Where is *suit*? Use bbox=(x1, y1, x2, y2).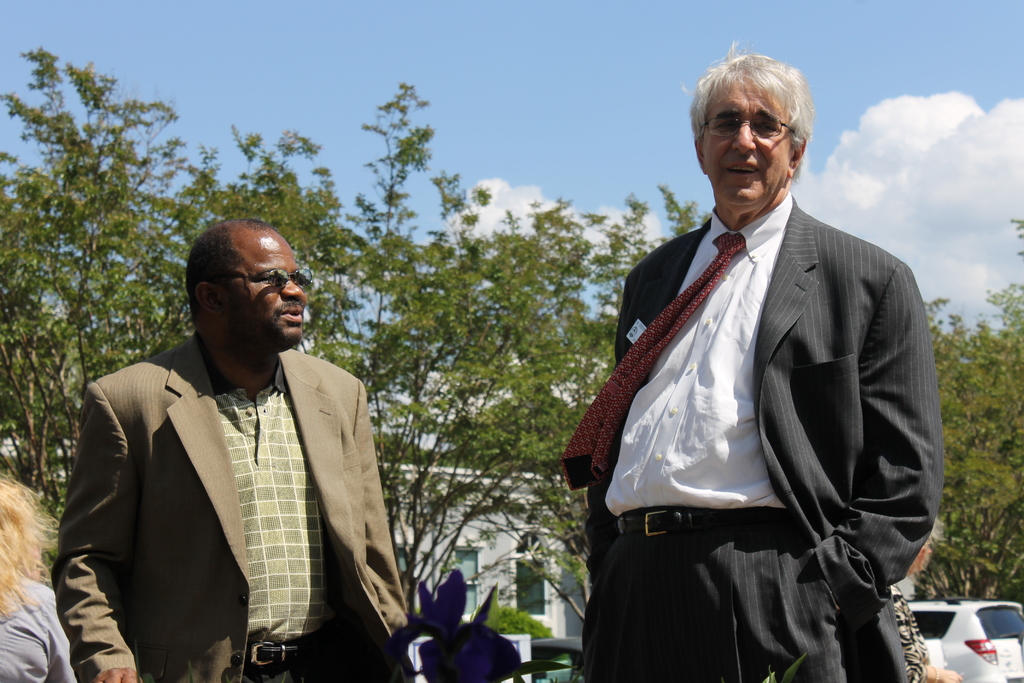
bbox=(583, 84, 938, 668).
